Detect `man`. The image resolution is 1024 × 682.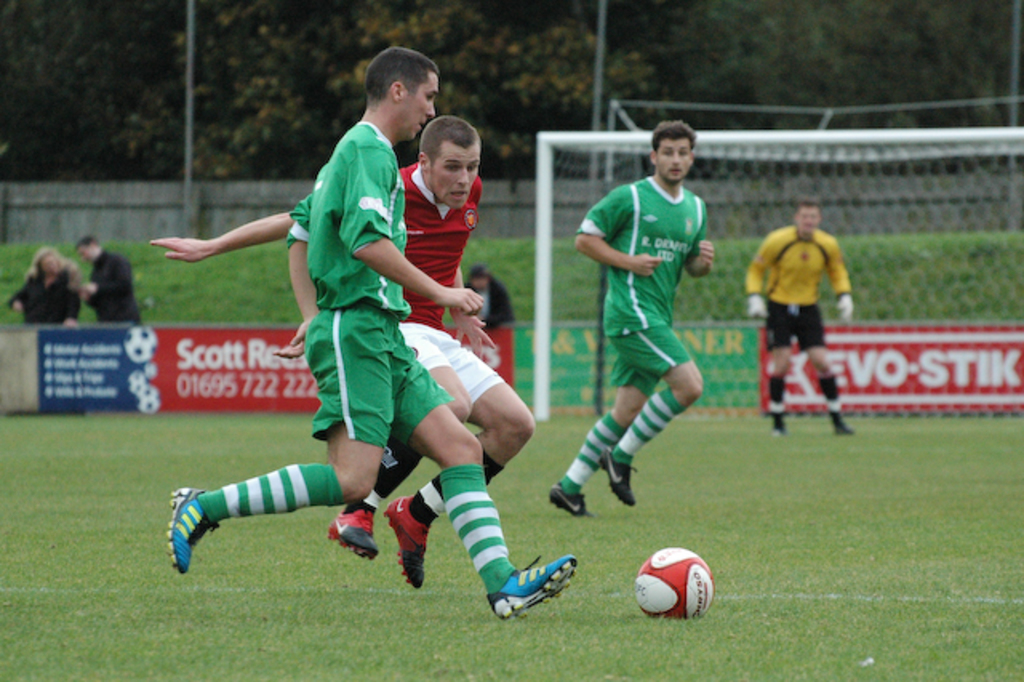
[x1=542, y1=118, x2=714, y2=514].
